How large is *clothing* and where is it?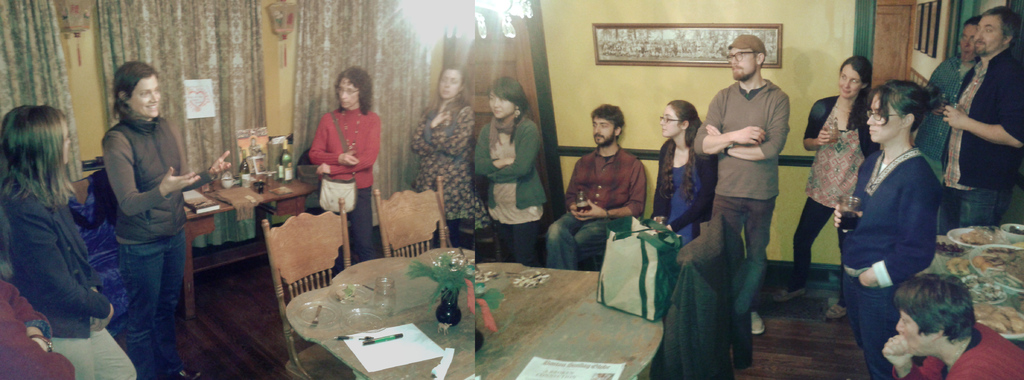
Bounding box: detection(0, 279, 76, 379).
